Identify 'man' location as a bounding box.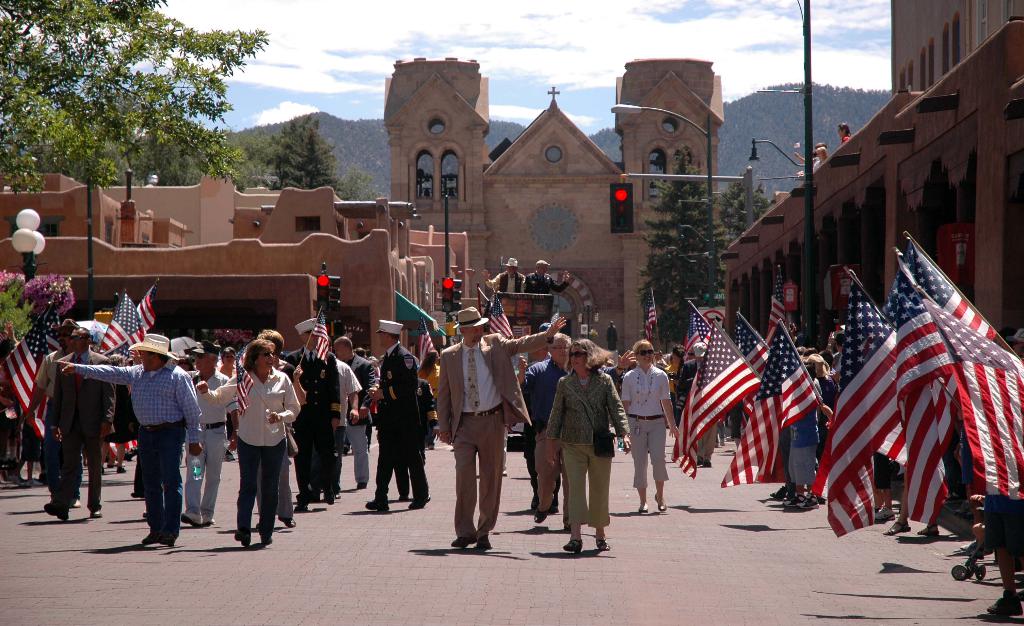
rect(437, 302, 568, 551).
